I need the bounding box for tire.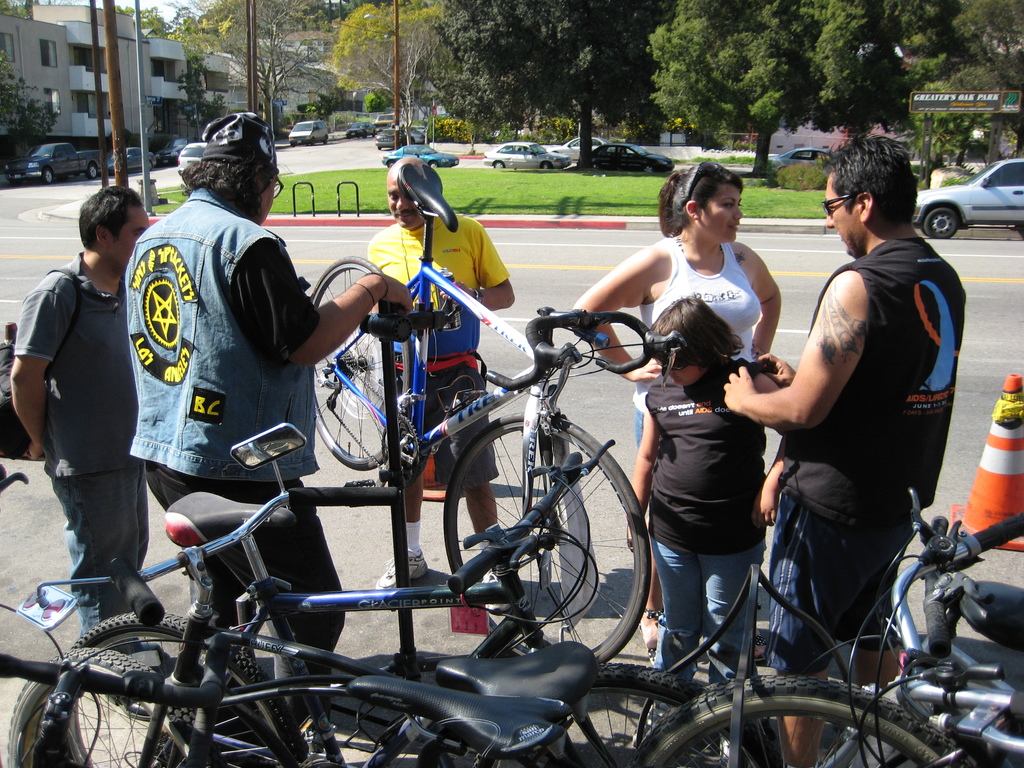
Here it is: detection(922, 209, 960, 240).
